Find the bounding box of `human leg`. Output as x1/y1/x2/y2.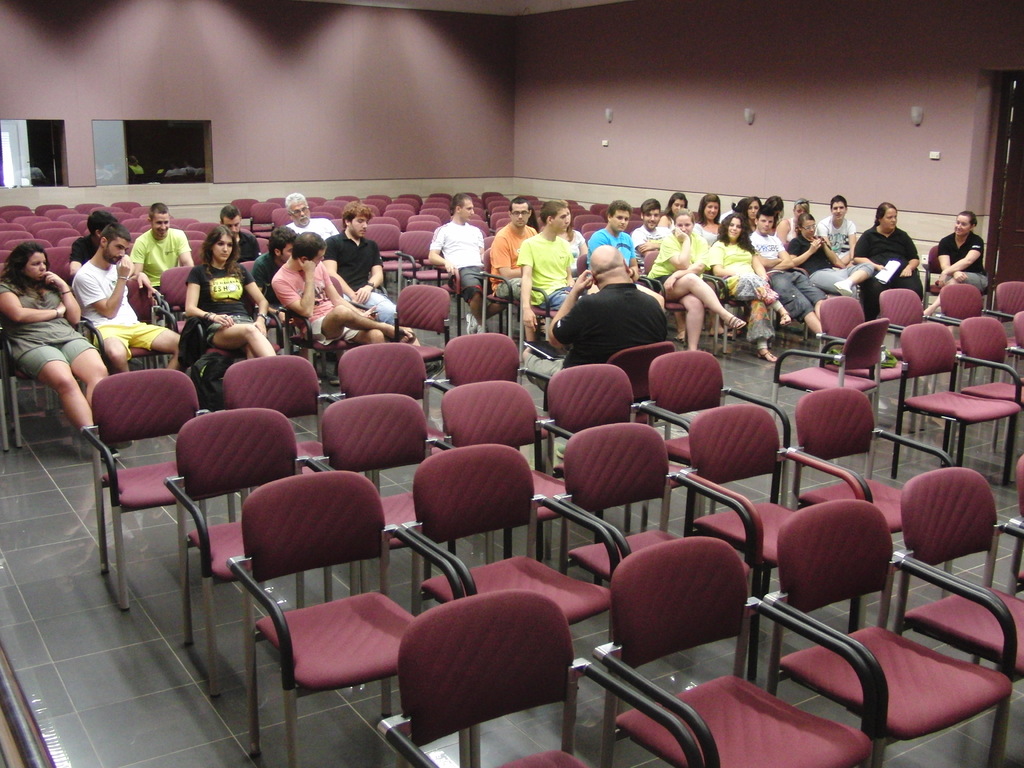
205/328/274/360.
